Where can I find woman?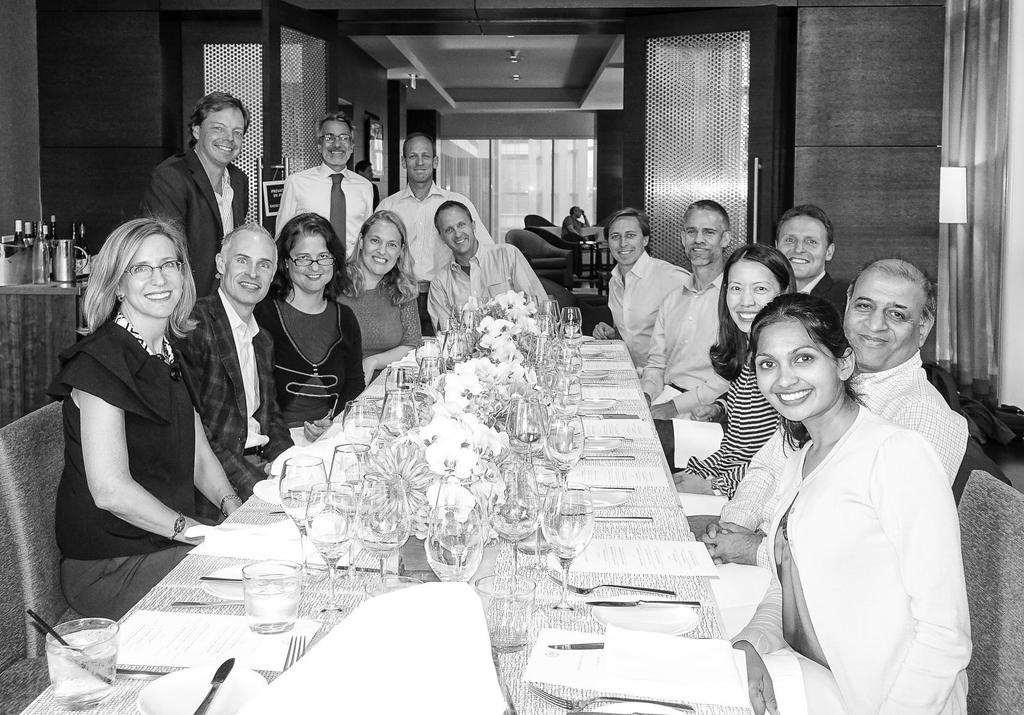
You can find it at 51/215/239/624.
